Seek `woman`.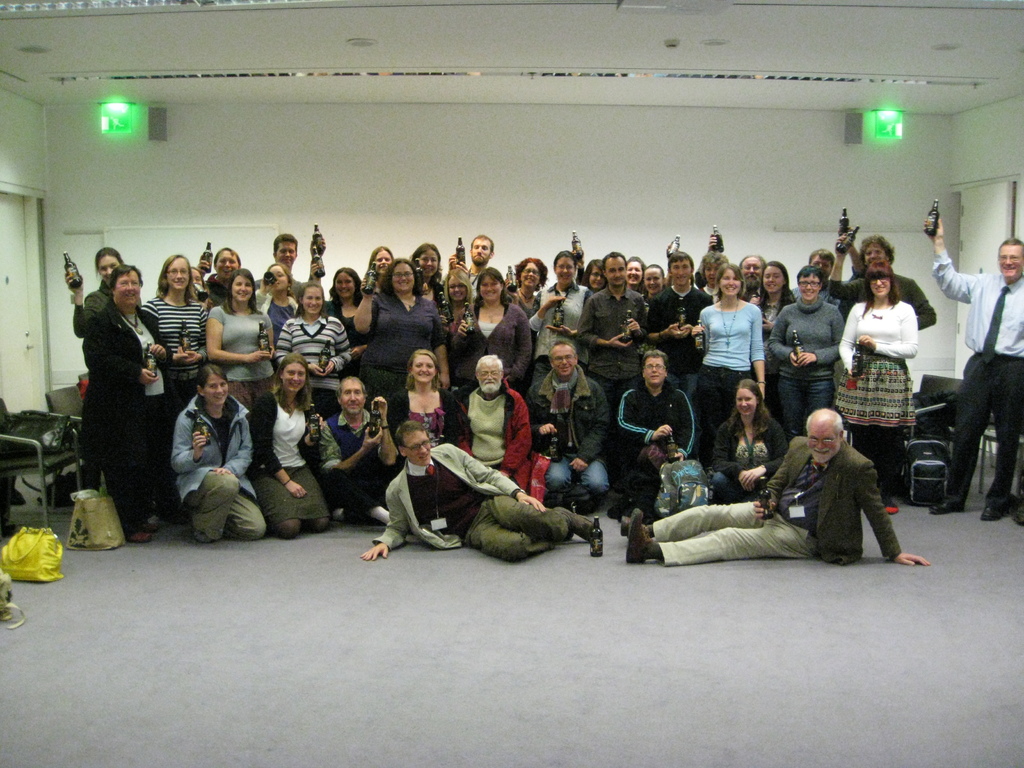
detection(449, 266, 531, 385).
